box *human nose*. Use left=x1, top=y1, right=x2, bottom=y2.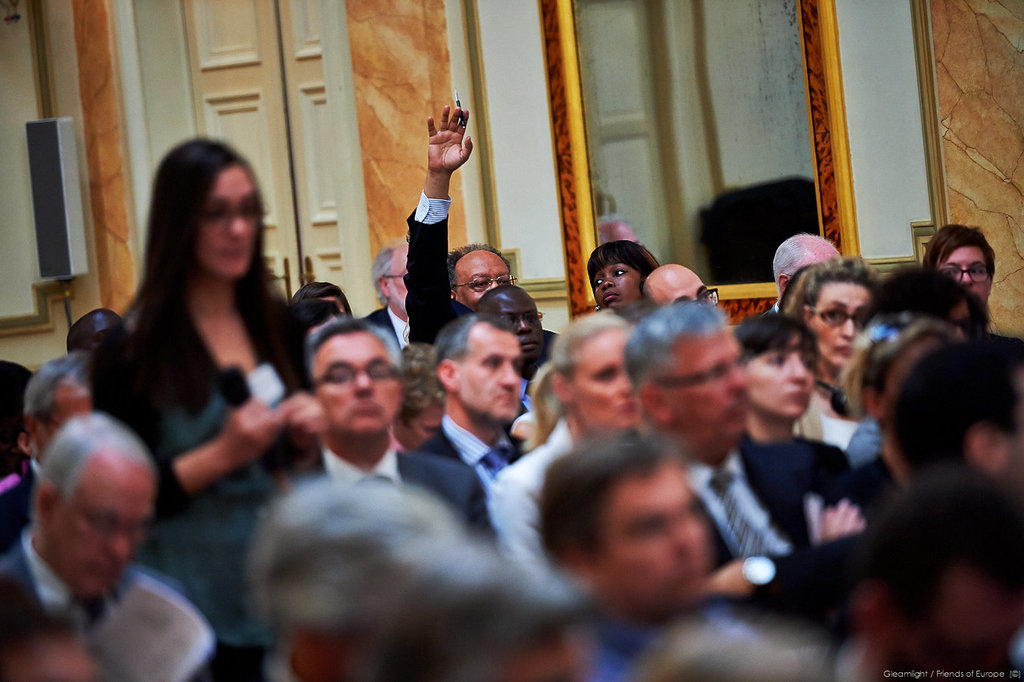
left=961, top=267, right=972, bottom=288.
